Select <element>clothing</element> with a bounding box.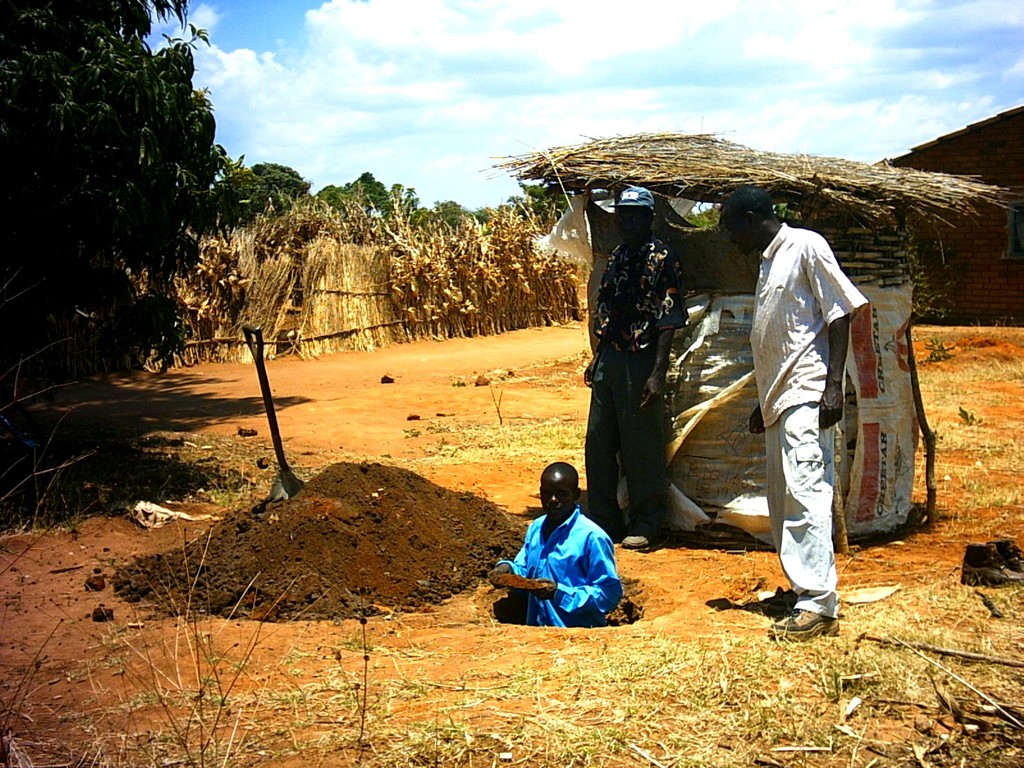
box(753, 221, 867, 606).
